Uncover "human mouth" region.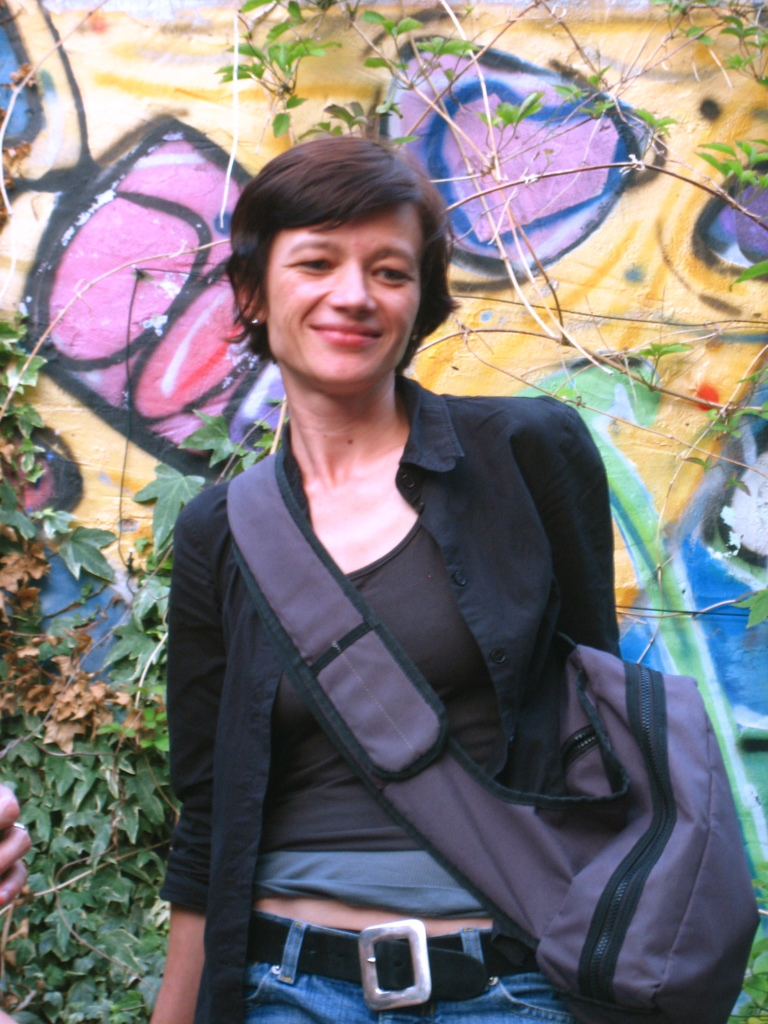
Uncovered: [307, 321, 378, 347].
